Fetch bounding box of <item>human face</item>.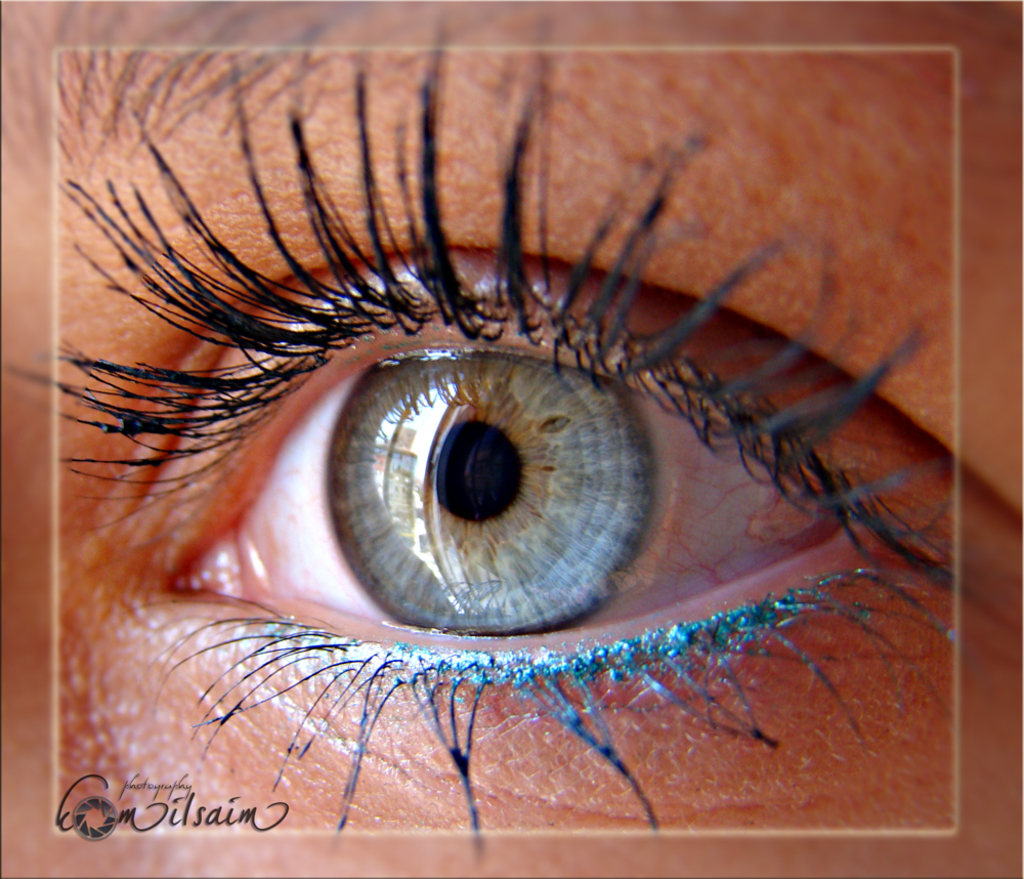
Bbox: select_region(0, 0, 1023, 878).
